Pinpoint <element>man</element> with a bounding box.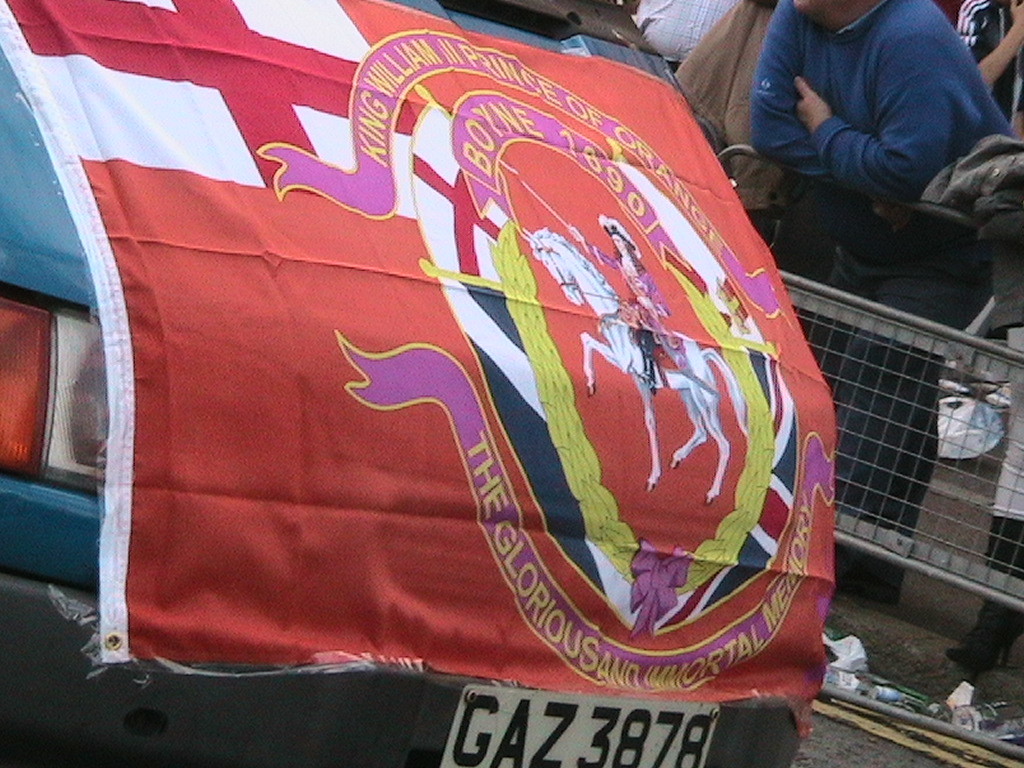
{"left": 750, "top": 0, "right": 1023, "bottom": 606}.
